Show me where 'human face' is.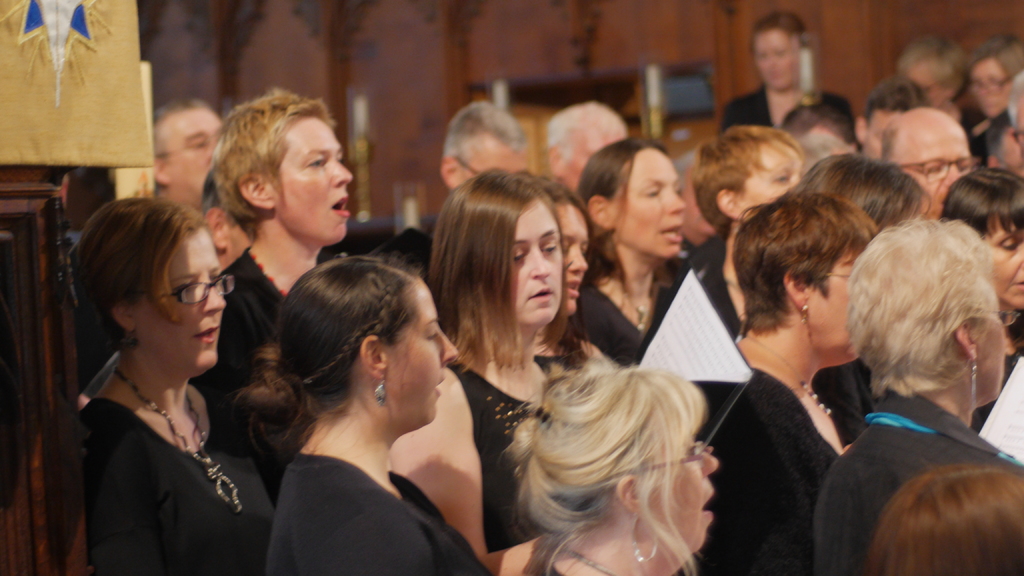
'human face' is at locate(975, 283, 1007, 394).
